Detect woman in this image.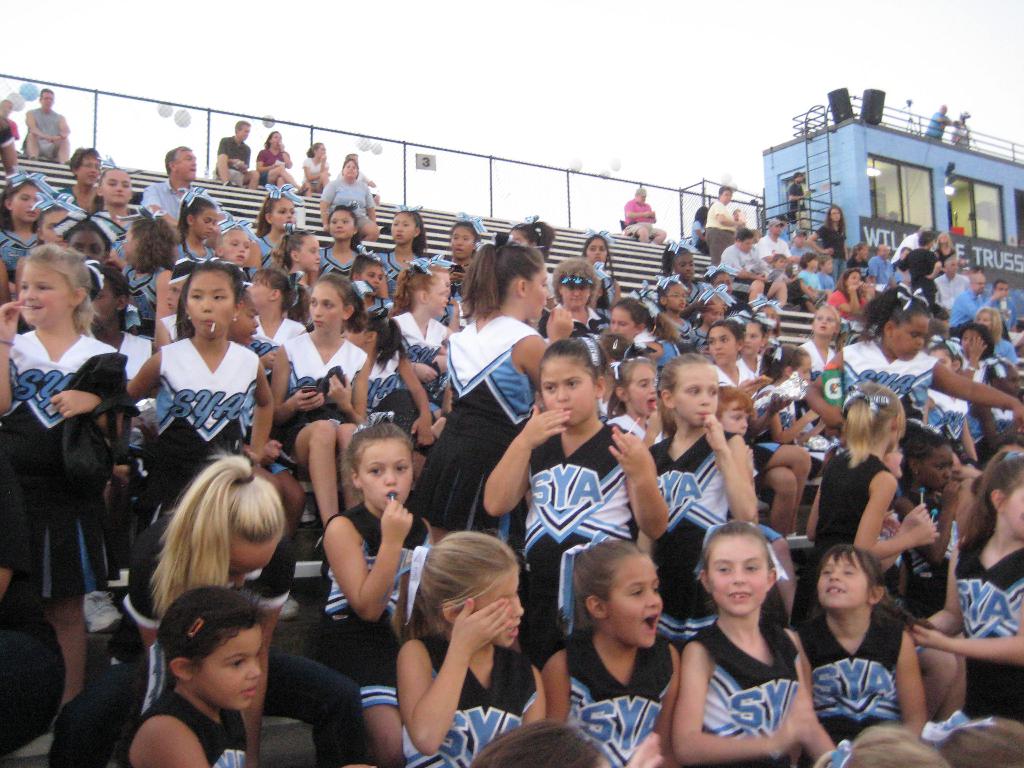
Detection: (803,203,854,291).
